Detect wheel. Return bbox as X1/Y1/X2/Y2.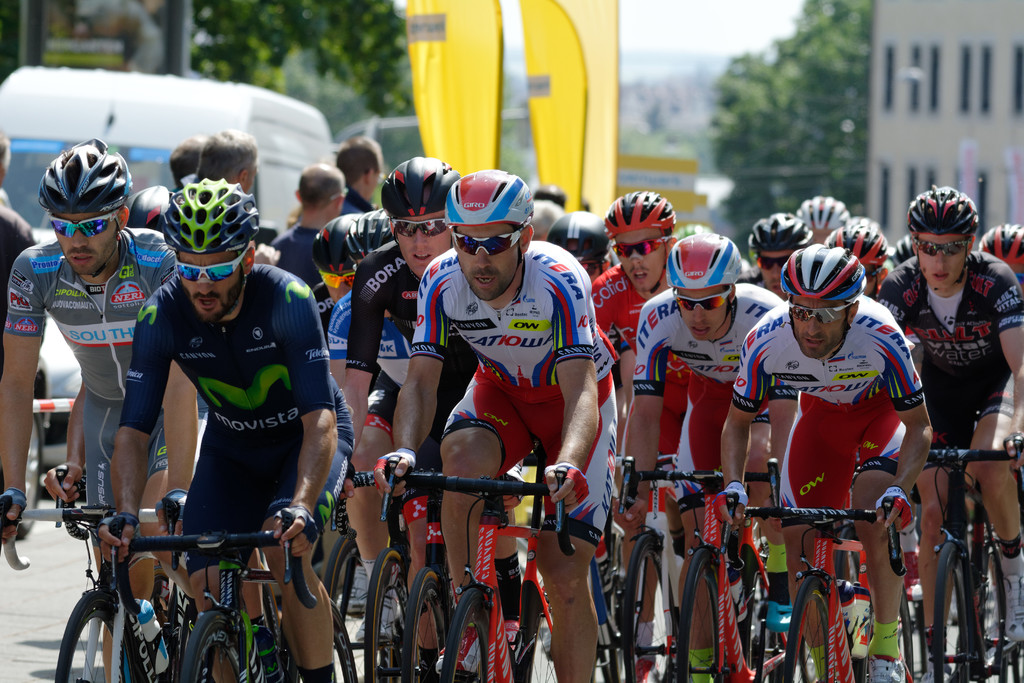
623/536/682/682.
